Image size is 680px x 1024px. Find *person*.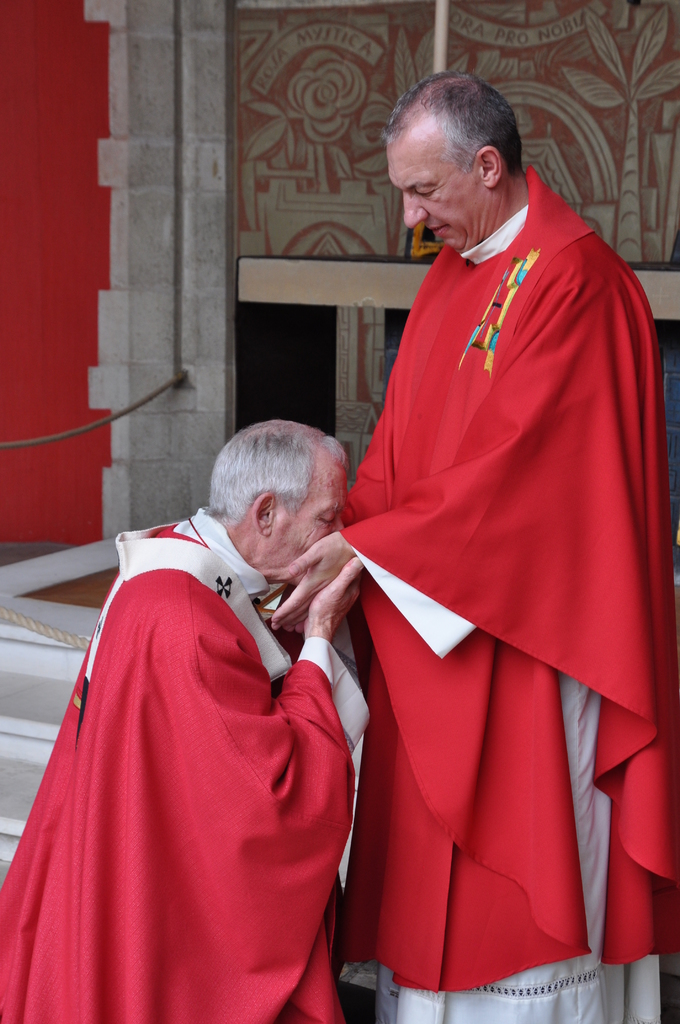
{"left": 0, "top": 416, "right": 378, "bottom": 1023}.
